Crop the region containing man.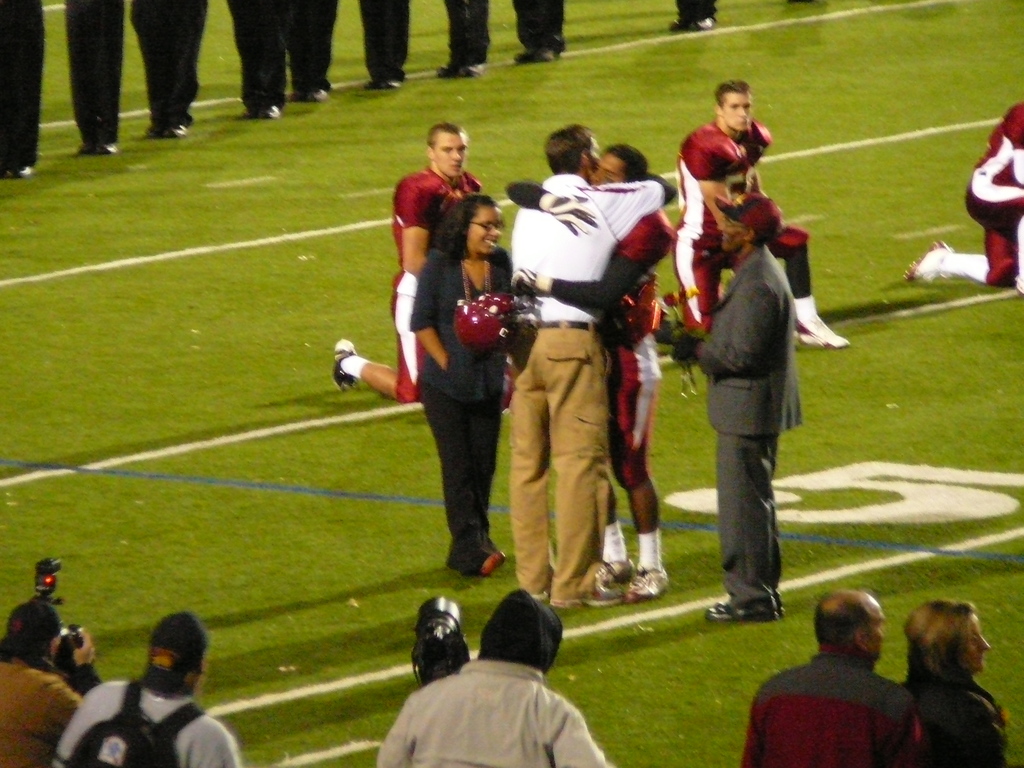
Crop region: pyautogui.locateOnScreen(664, 77, 850, 352).
